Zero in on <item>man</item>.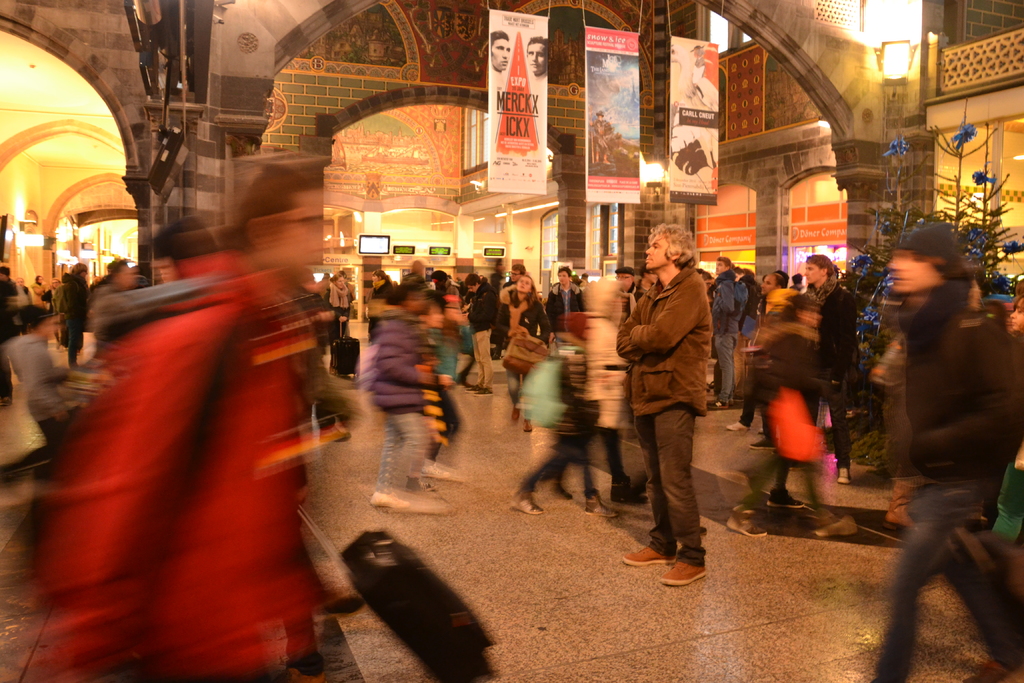
Zeroed in: left=24, top=159, right=361, bottom=682.
